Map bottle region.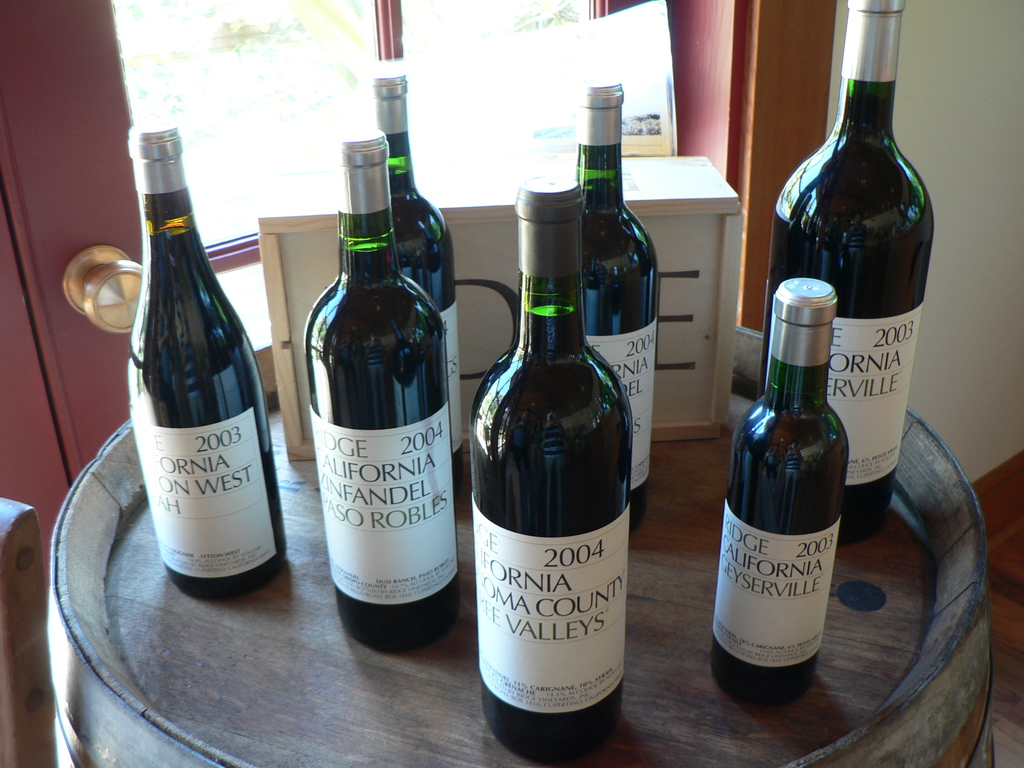
Mapped to crop(469, 174, 632, 762).
